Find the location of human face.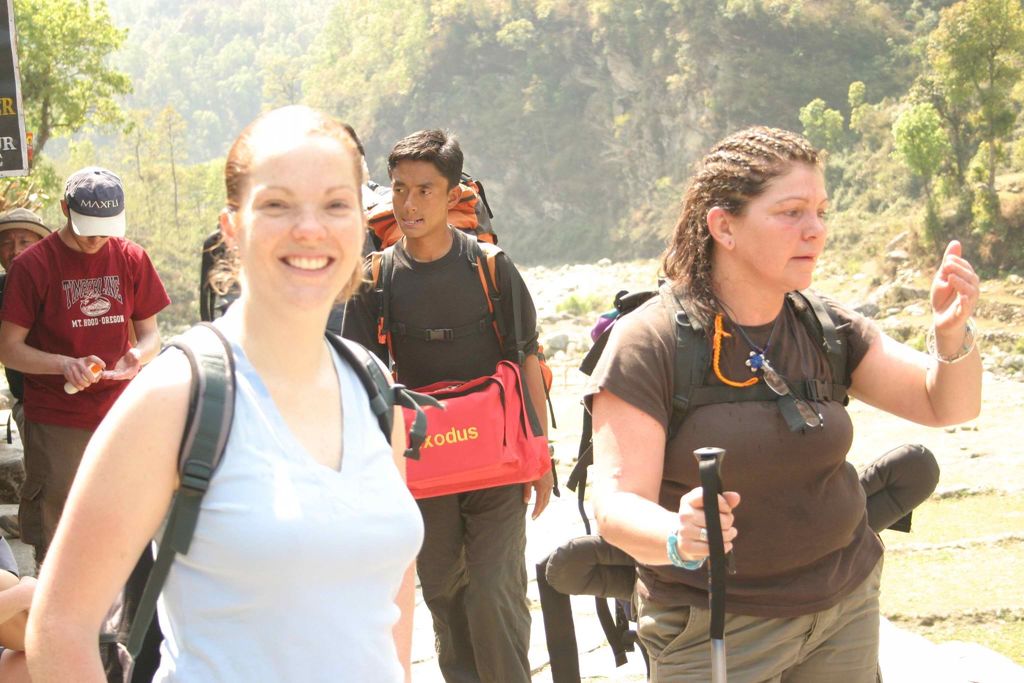
Location: 387:160:444:240.
